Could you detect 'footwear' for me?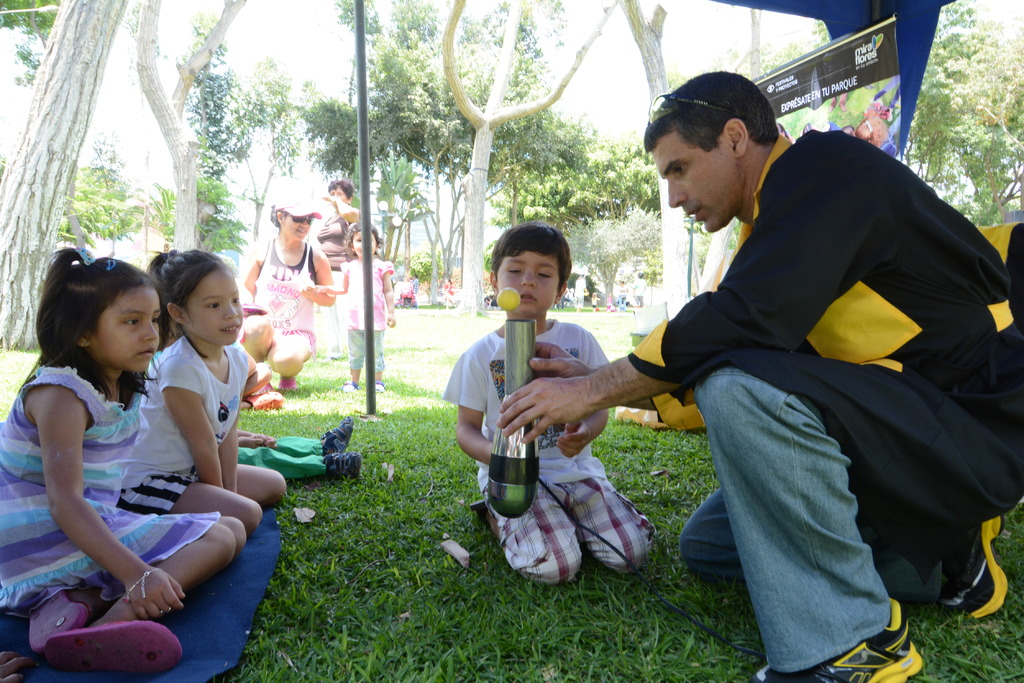
Detection result: crop(342, 378, 357, 394).
